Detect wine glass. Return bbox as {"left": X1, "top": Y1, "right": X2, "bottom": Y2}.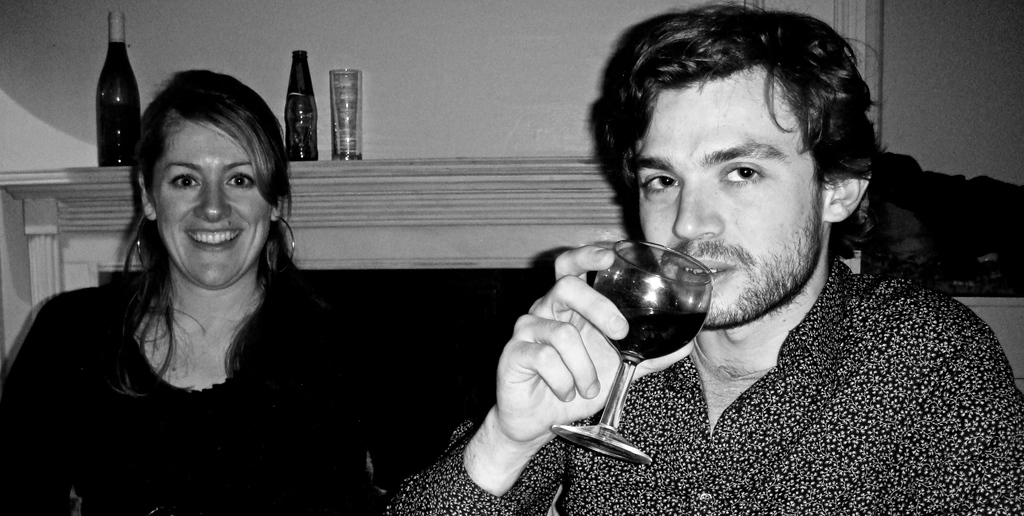
{"left": 550, "top": 242, "right": 714, "bottom": 464}.
